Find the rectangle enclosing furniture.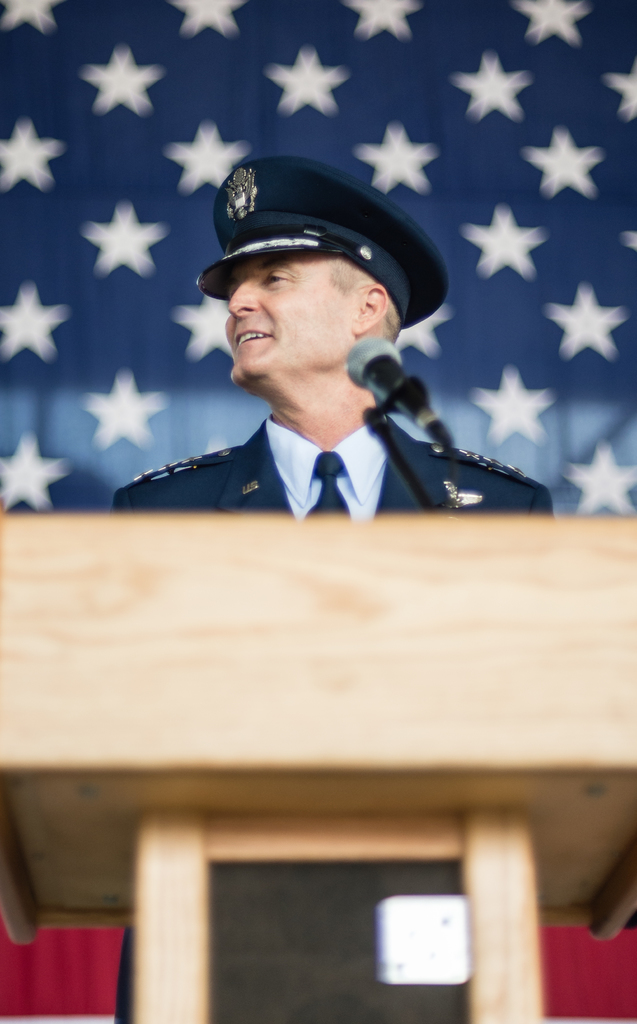
l=0, t=514, r=636, b=1023.
